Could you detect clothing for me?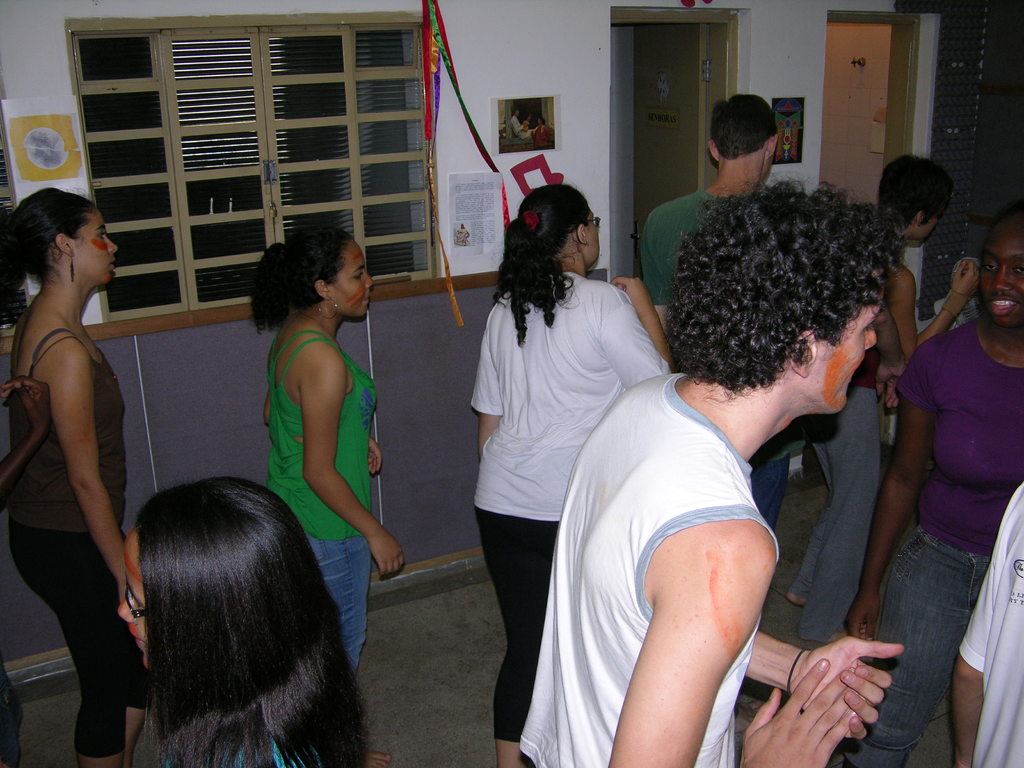
Detection result: box=[838, 321, 1023, 767].
